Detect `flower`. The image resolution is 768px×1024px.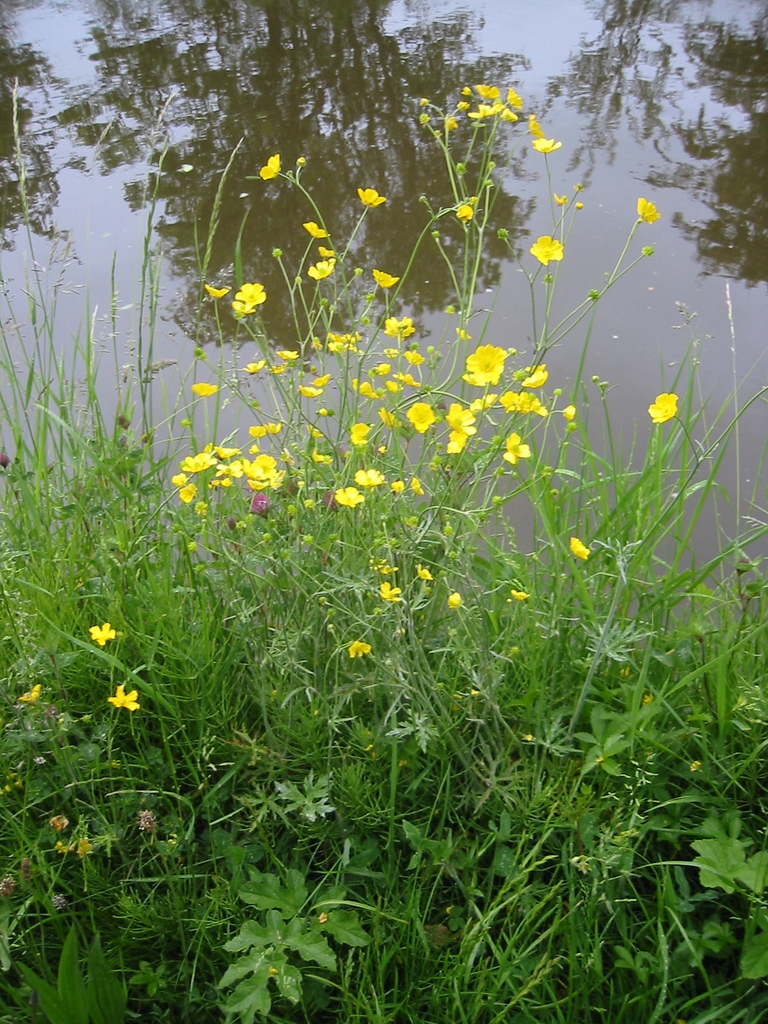
[left=413, top=564, right=438, bottom=584].
